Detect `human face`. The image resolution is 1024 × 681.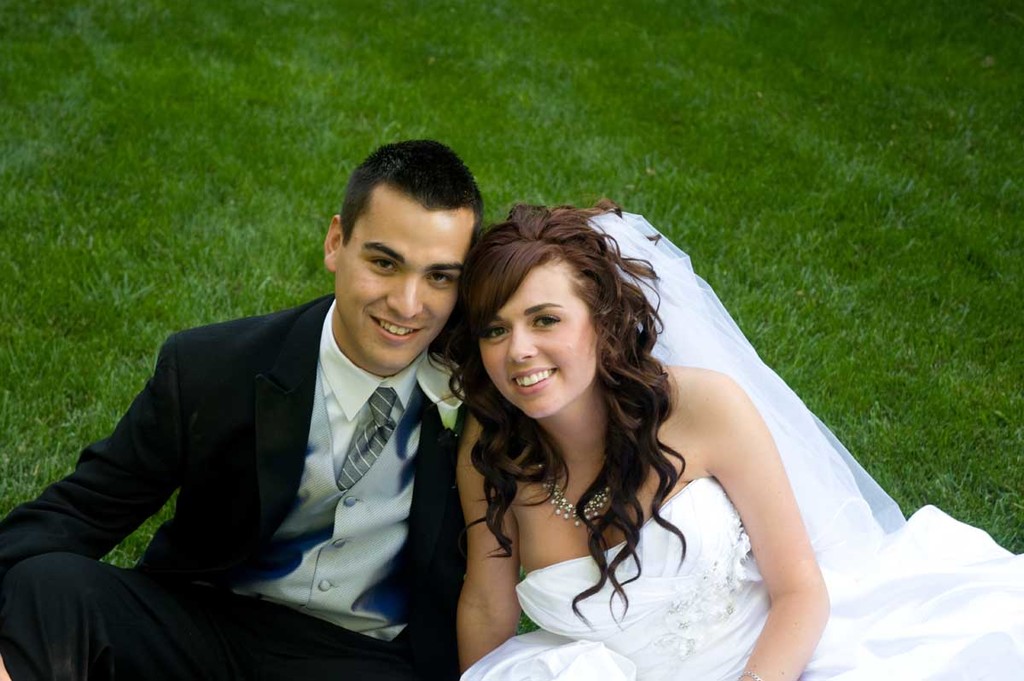
477/254/620/428.
